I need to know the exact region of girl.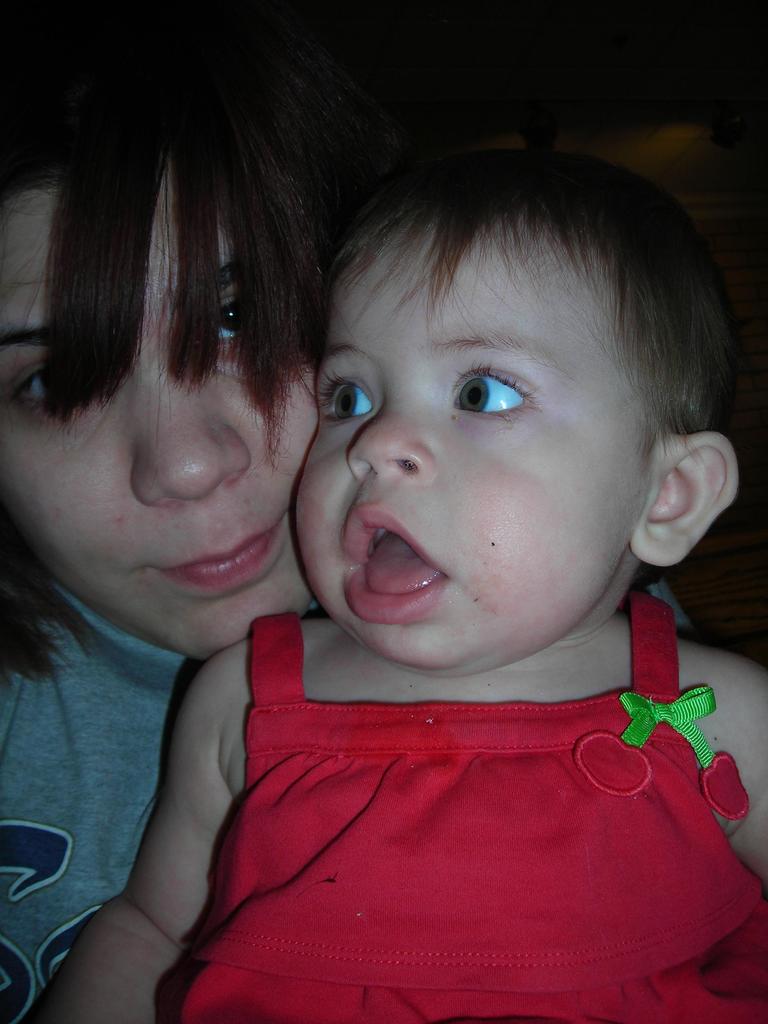
Region: [left=23, top=152, right=767, bottom=1020].
